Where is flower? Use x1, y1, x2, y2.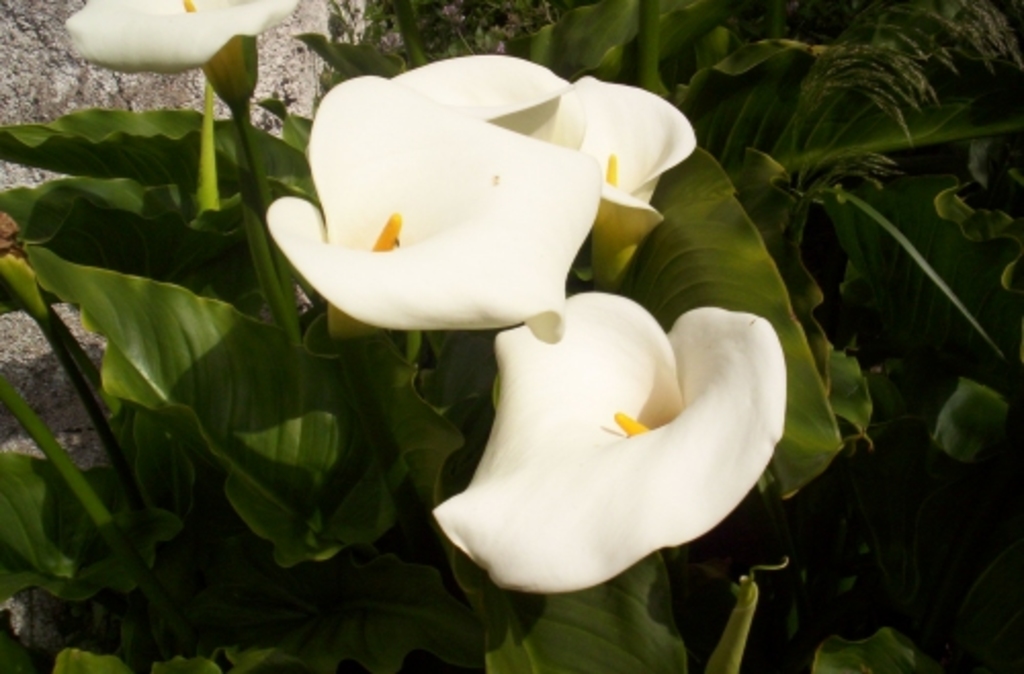
428, 283, 793, 590.
